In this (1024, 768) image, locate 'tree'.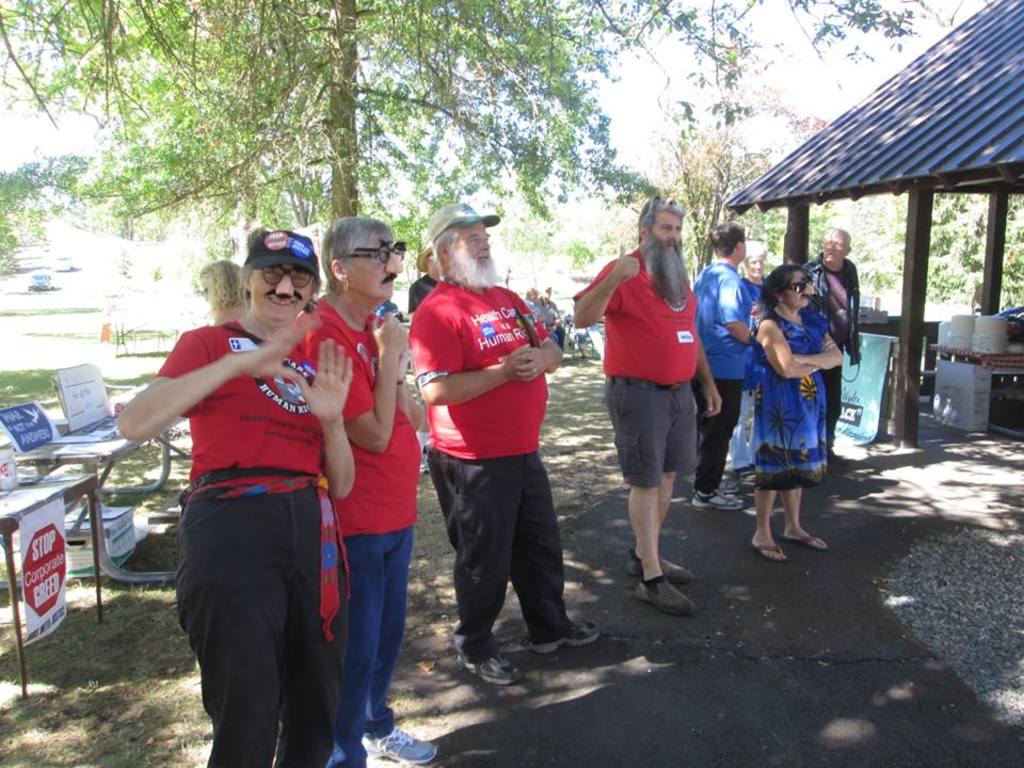
Bounding box: box(13, 0, 663, 233).
